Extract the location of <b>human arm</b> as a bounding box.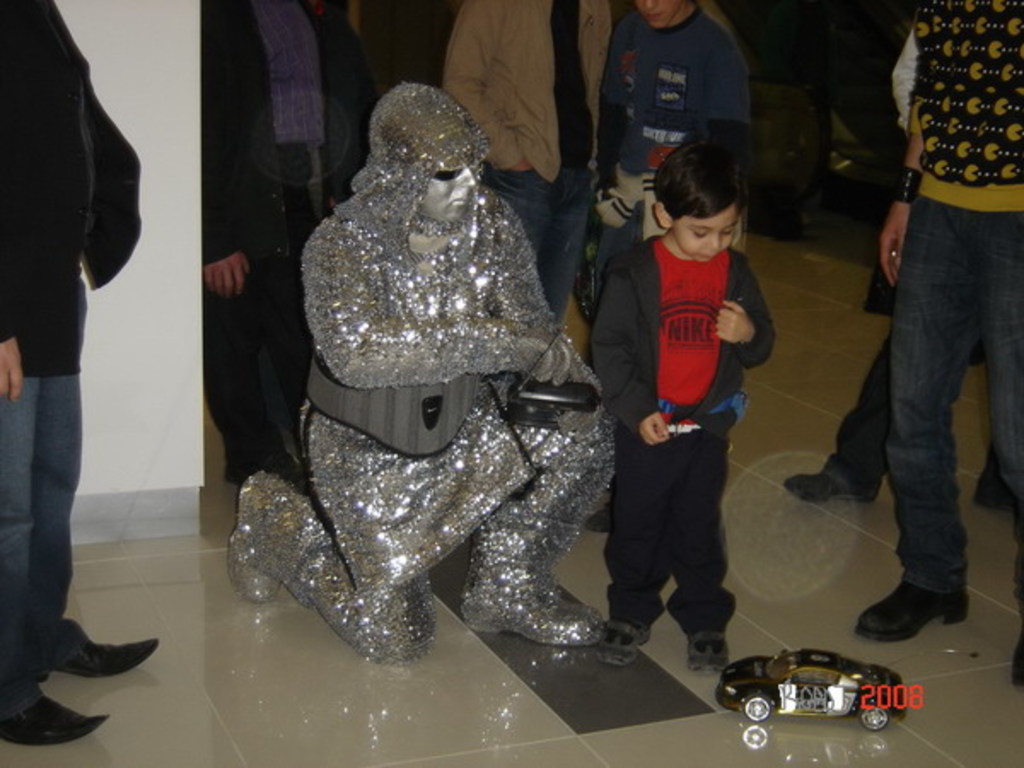
box(323, 220, 584, 391).
